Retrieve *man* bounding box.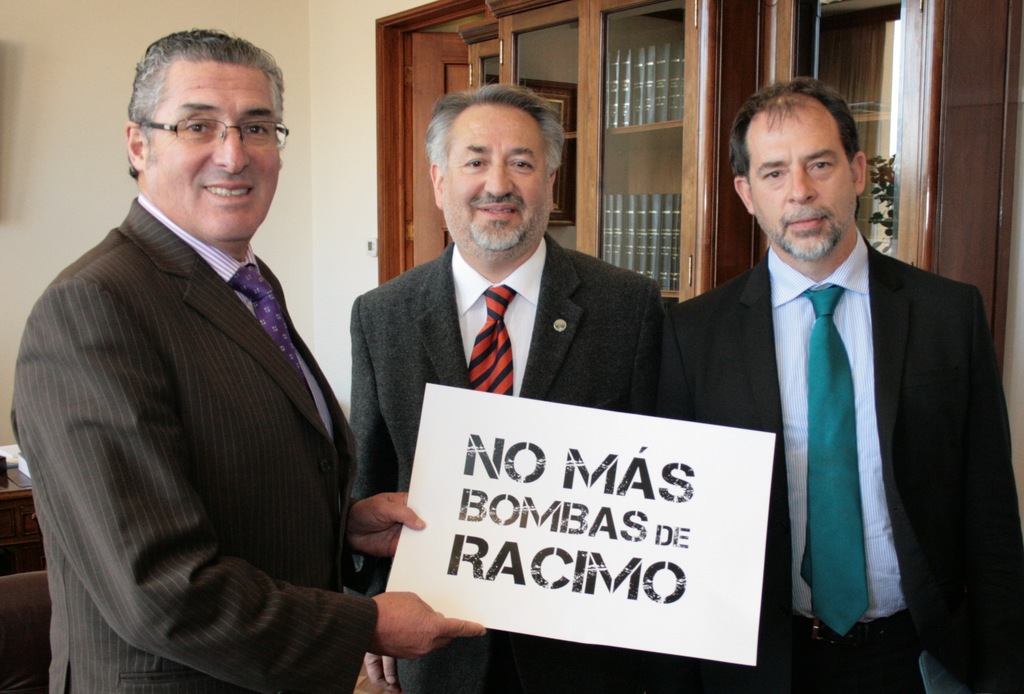
Bounding box: bbox=[656, 73, 1023, 693].
